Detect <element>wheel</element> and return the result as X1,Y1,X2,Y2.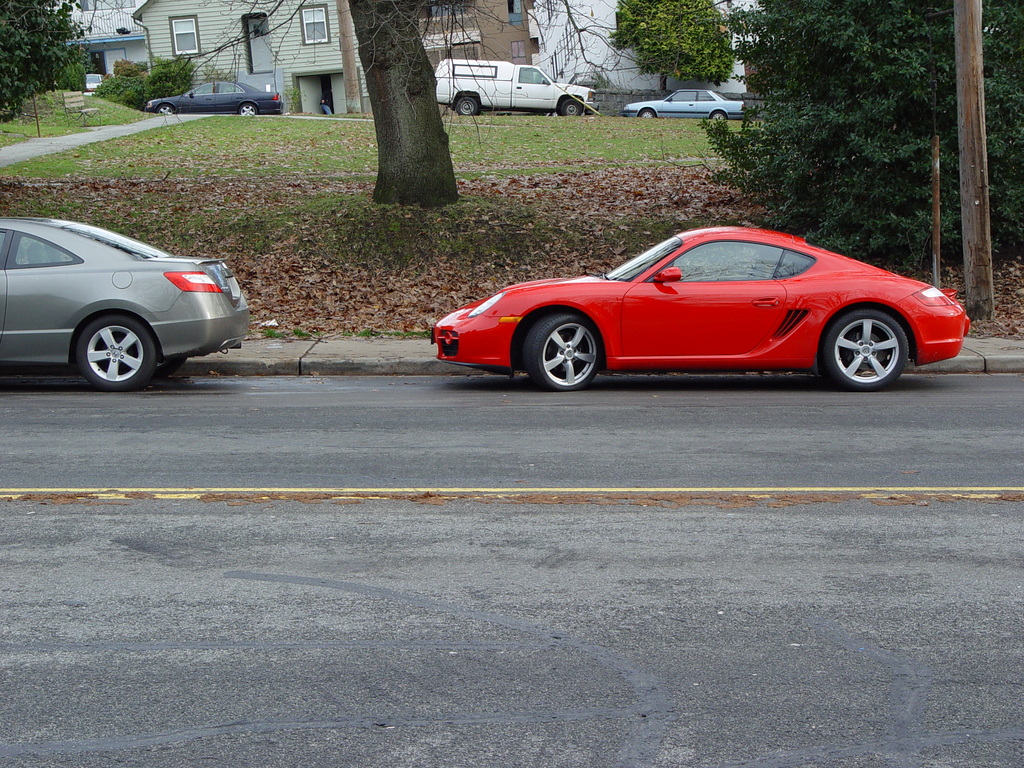
516,308,602,388.
